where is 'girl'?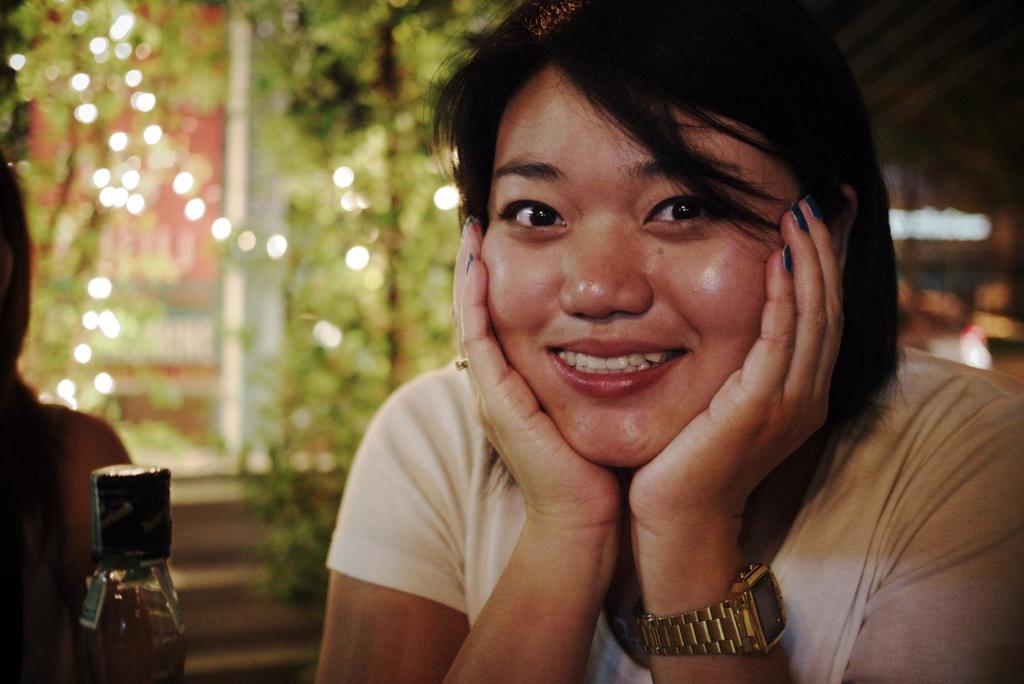
bbox(307, 0, 1023, 683).
